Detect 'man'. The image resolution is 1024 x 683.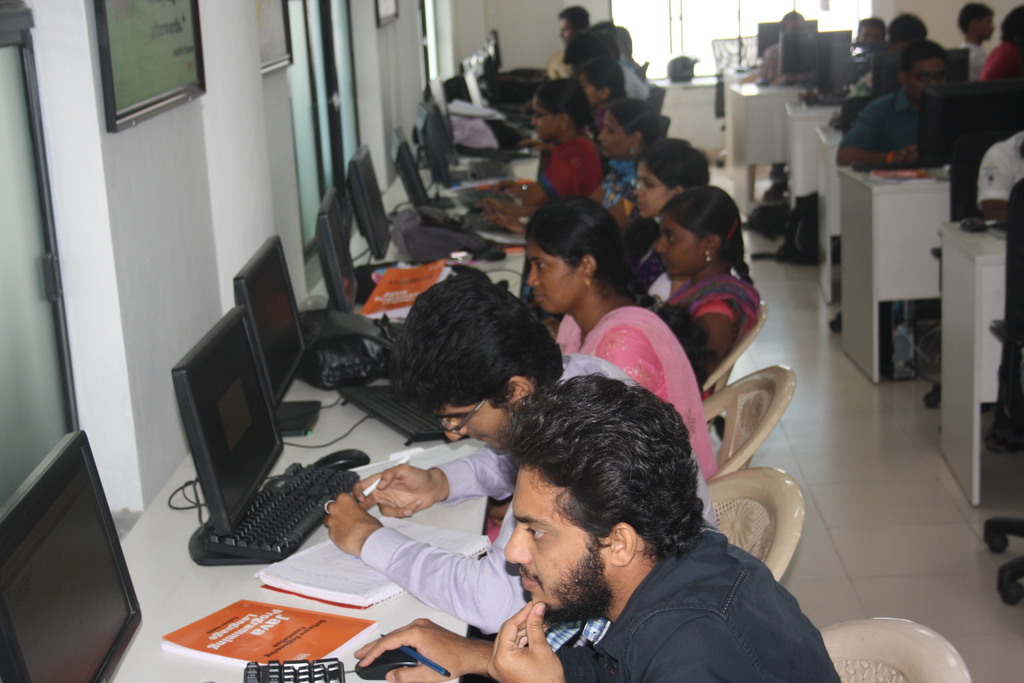
crop(828, 42, 966, 218).
